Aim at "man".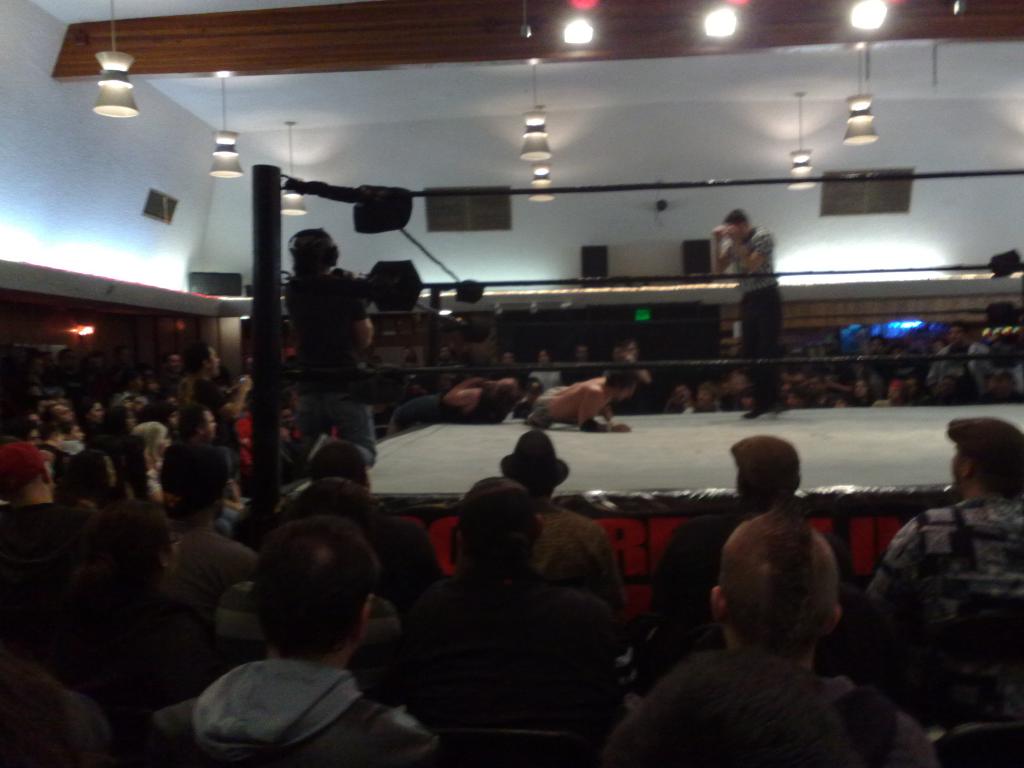
Aimed at select_region(709, 205, 779, 422).
